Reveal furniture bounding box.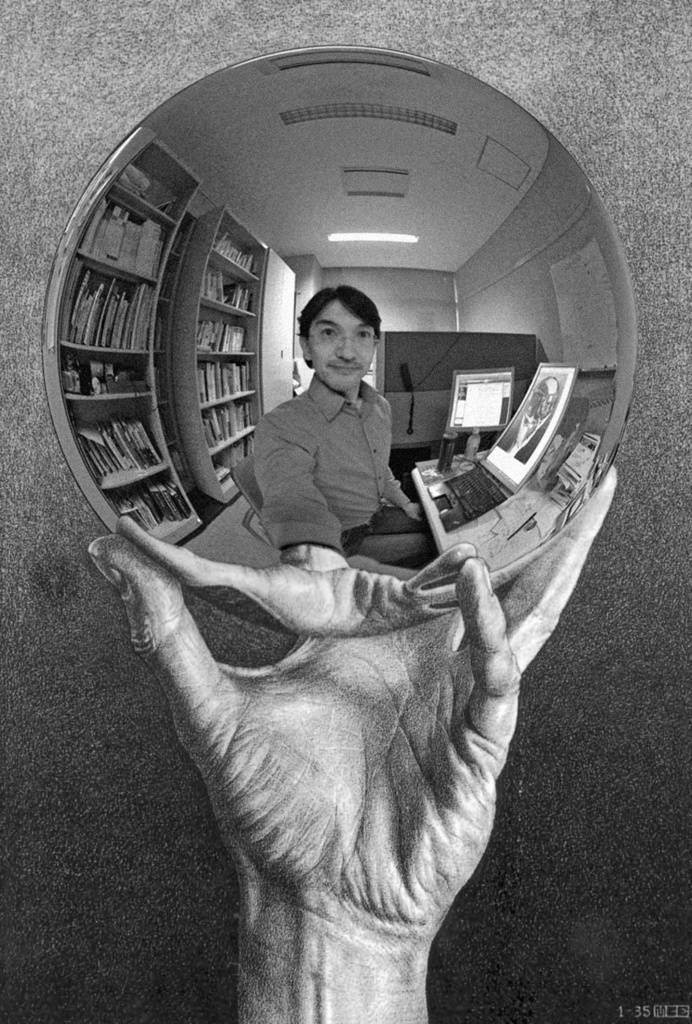
Revealed: {"left": 41, "top": 131, "right": 201, "bottom": 548}.
